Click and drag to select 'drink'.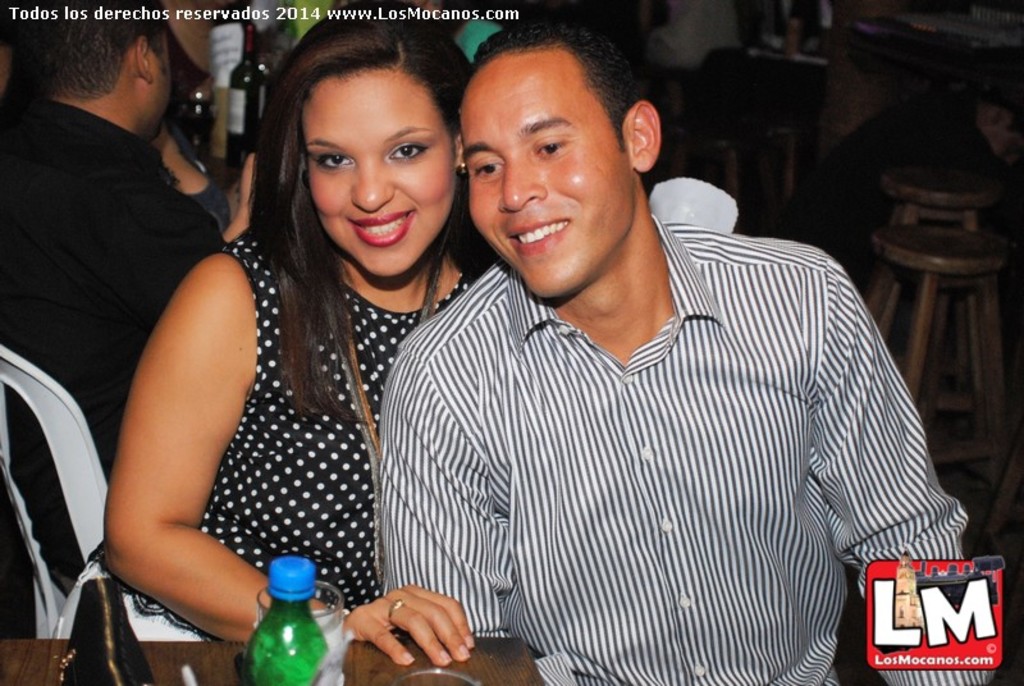
Selection: 236/564/325/682.
